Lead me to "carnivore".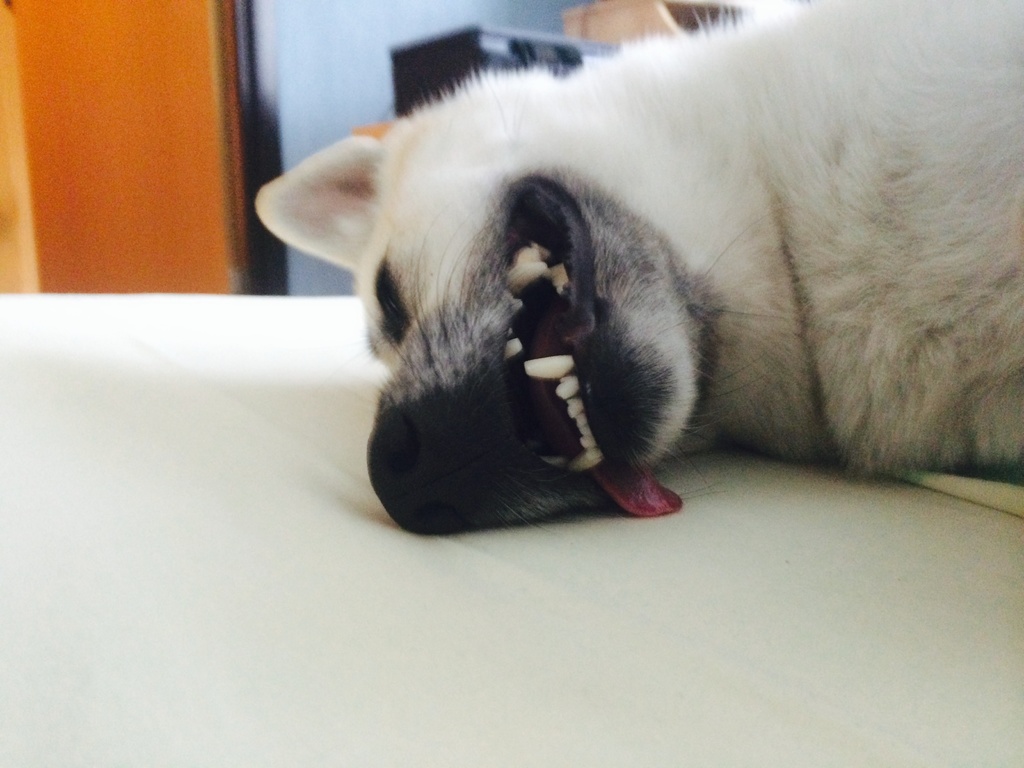
Lead to [291, 30, 1020, 508].
